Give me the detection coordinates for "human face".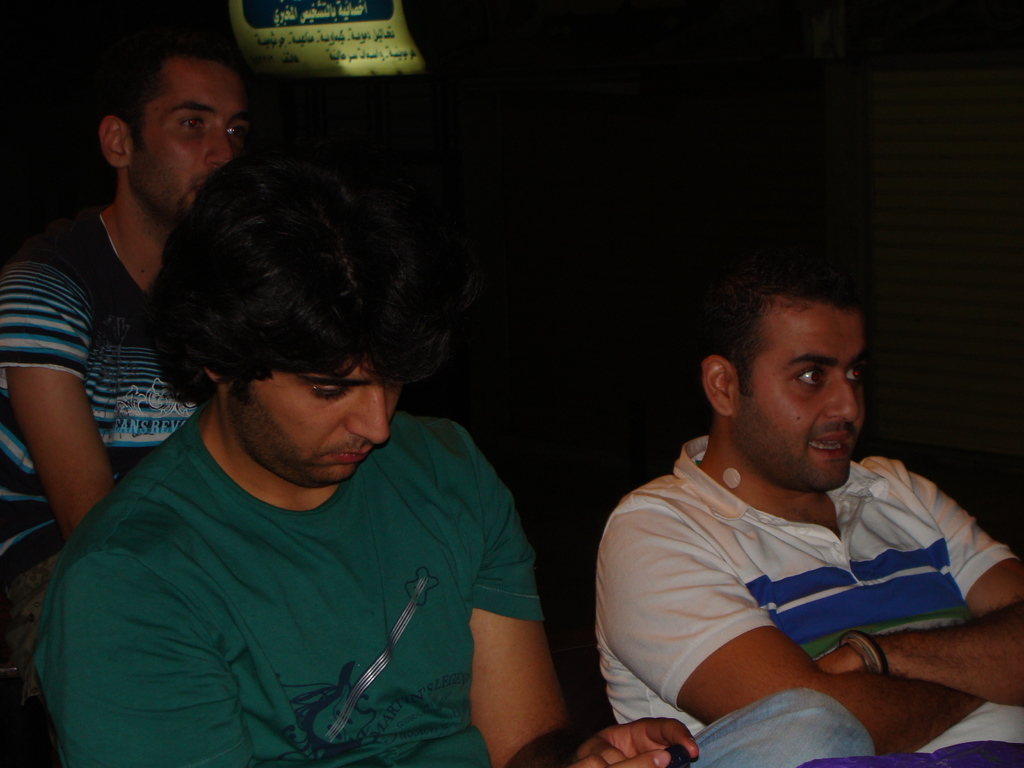
<box>232,362,400,492</box>.
